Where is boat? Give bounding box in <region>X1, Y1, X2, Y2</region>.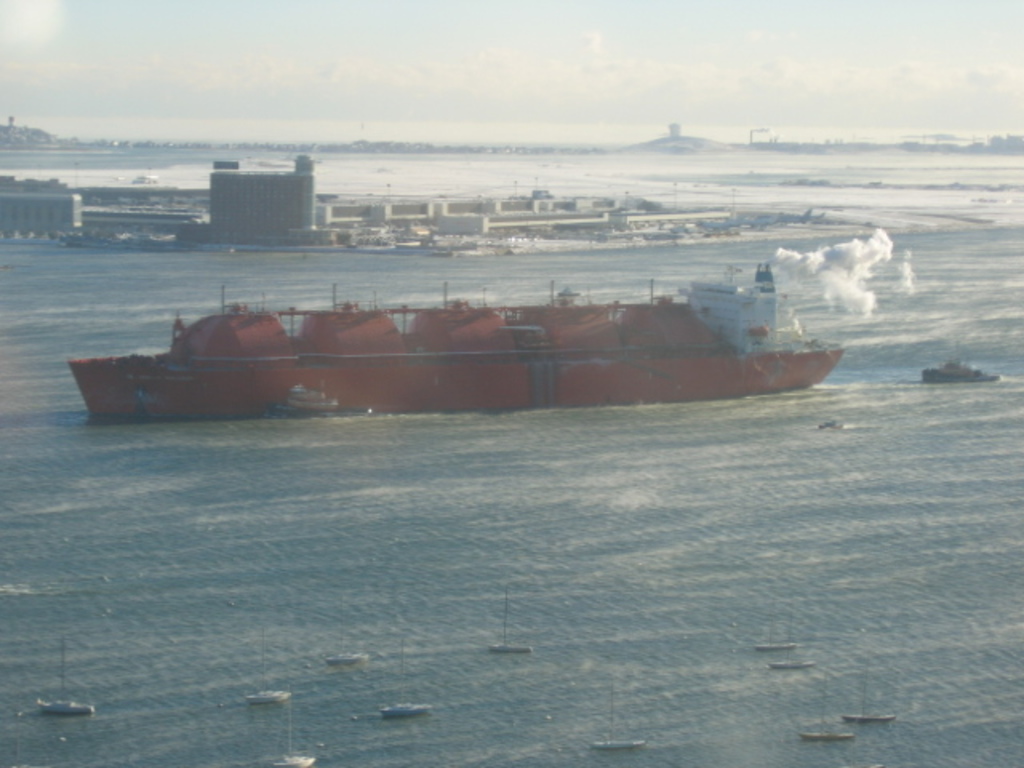
<region>490, 587, 534, 658</region>.
